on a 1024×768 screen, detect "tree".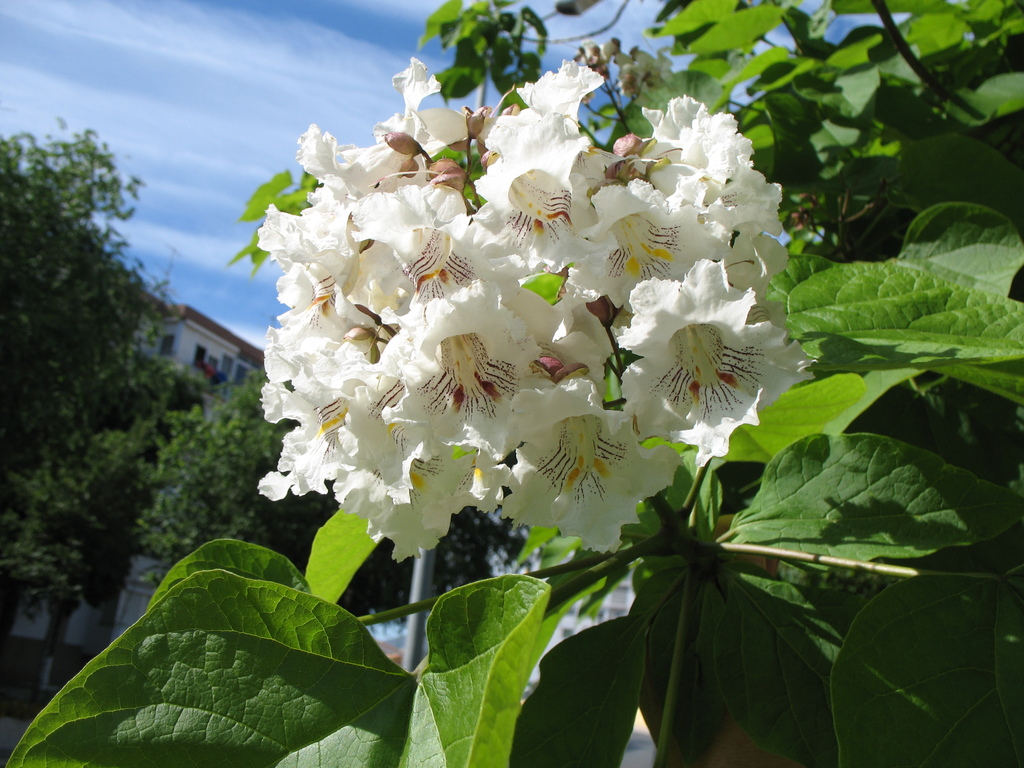
l=136, t=351, r=646, b=706.
